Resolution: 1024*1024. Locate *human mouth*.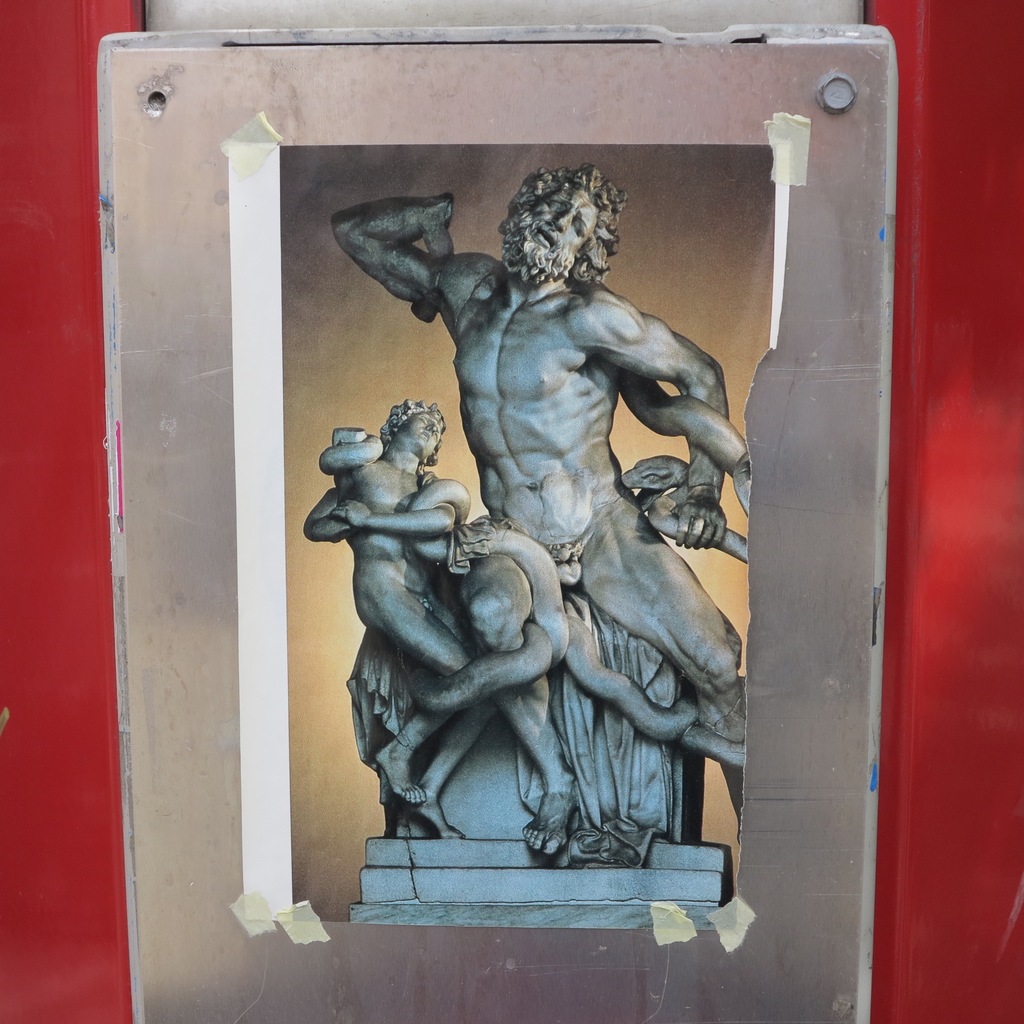
bbox=[540, 225, 559, 251].
